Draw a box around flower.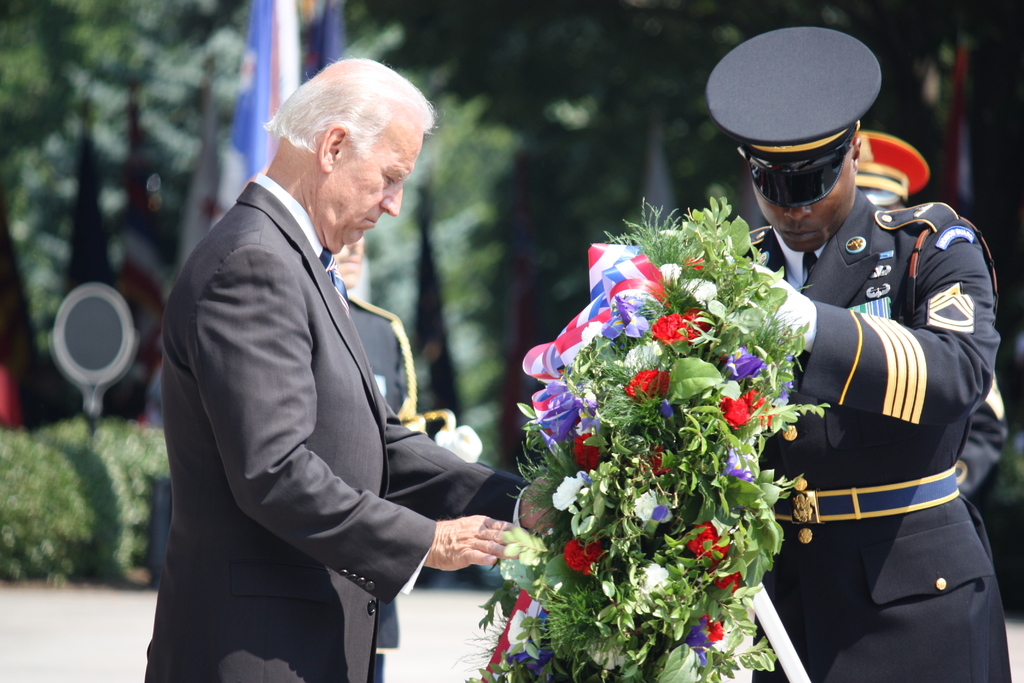
BBox(683, 254, 705, 269).
